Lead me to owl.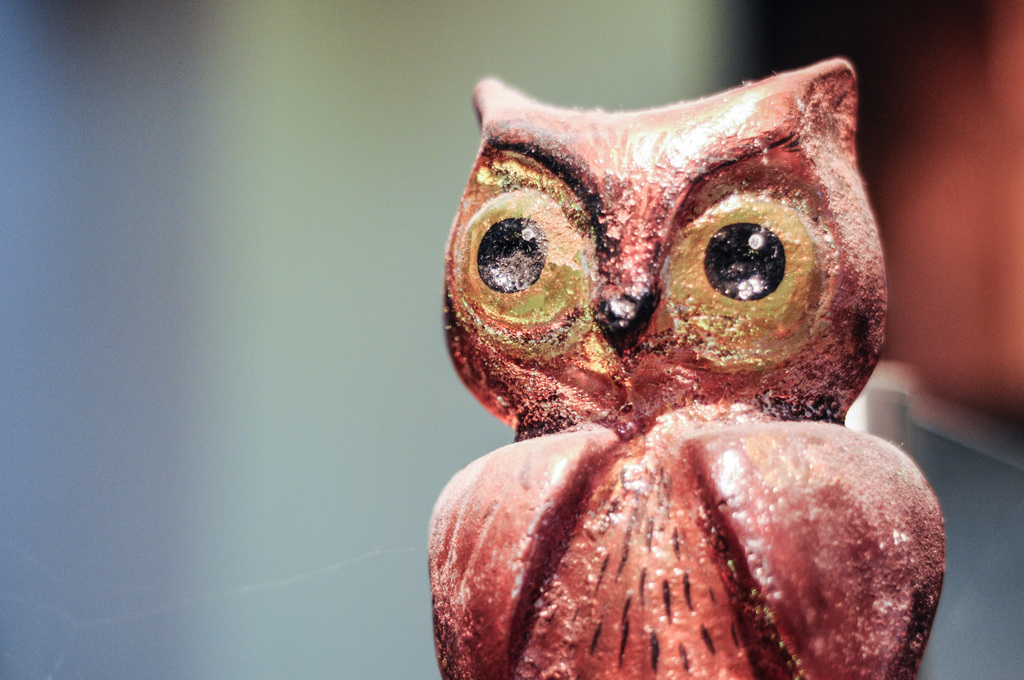
Lead to box=[423, 56, 947, 679].
